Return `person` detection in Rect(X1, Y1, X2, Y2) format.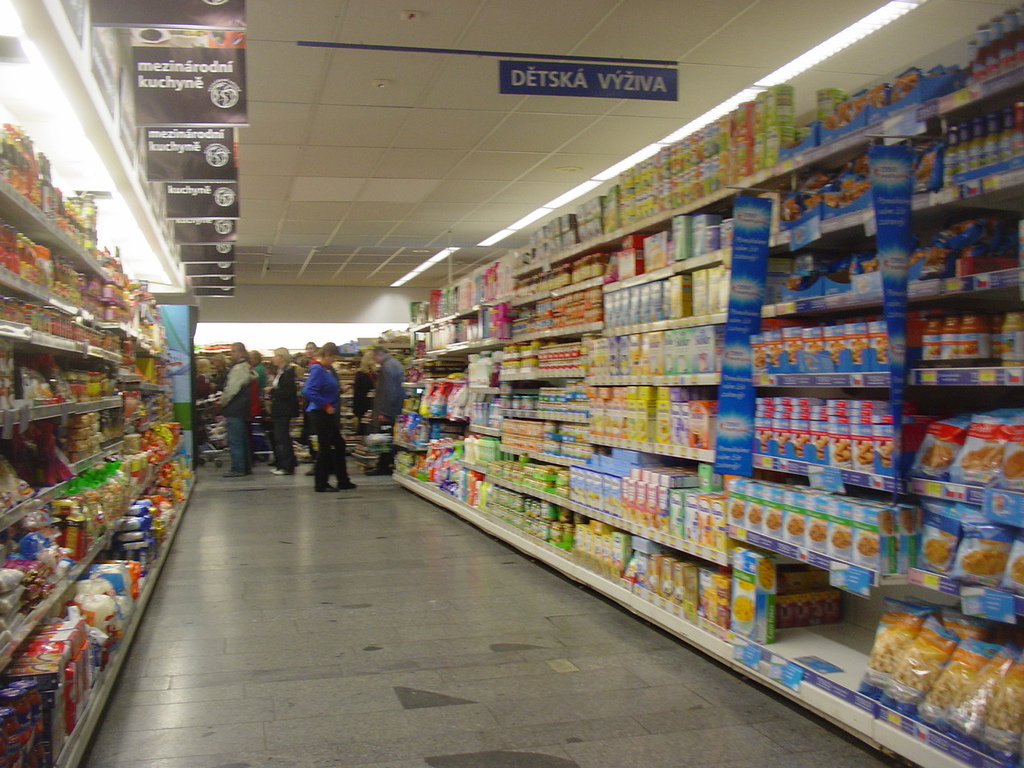
Rect(371, 345, 415, 435).
